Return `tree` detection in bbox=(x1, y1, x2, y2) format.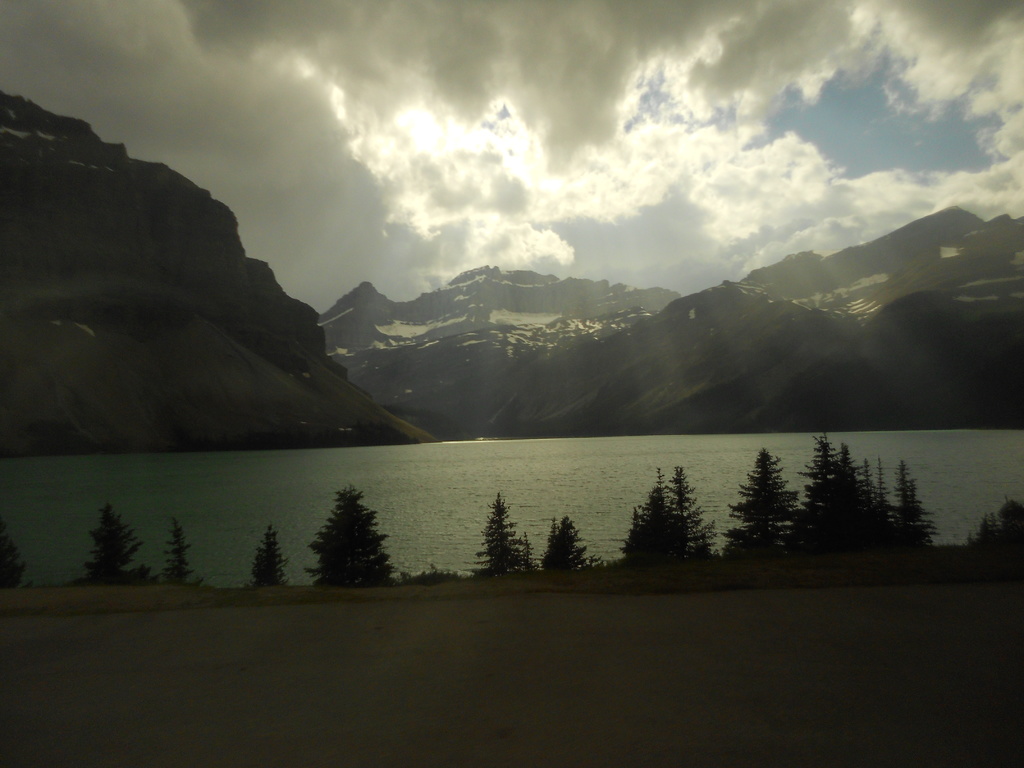
bbox=(0, 534, 24, 589).
